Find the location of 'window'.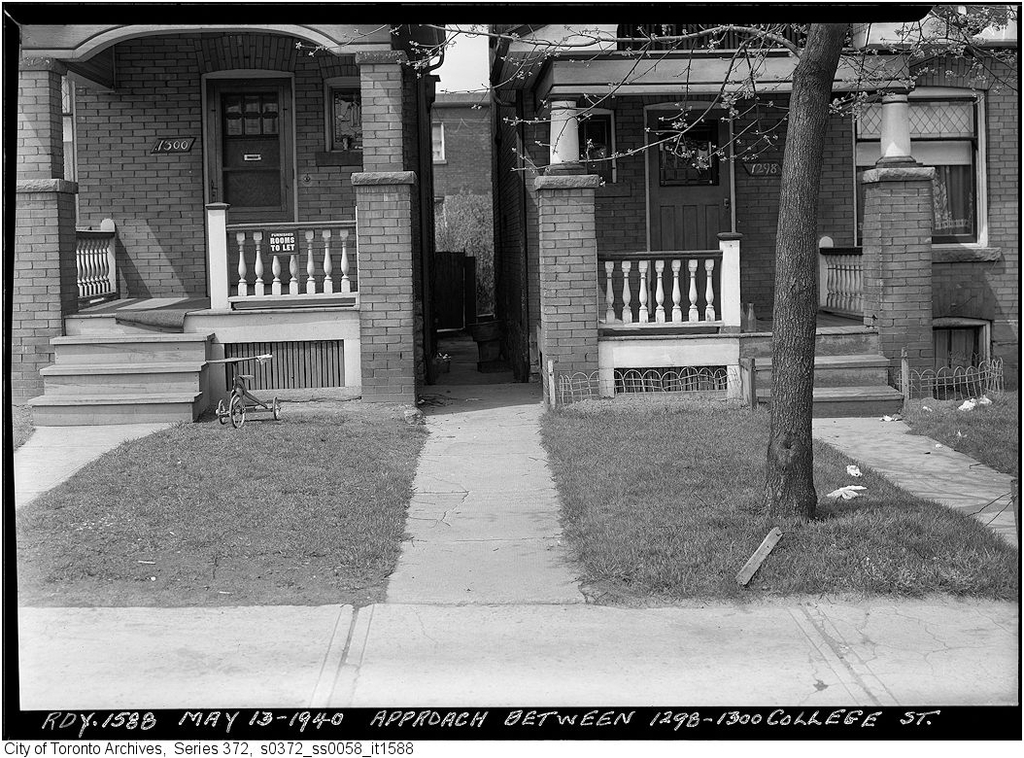
Location: locate(583, 107, 624, 191).
